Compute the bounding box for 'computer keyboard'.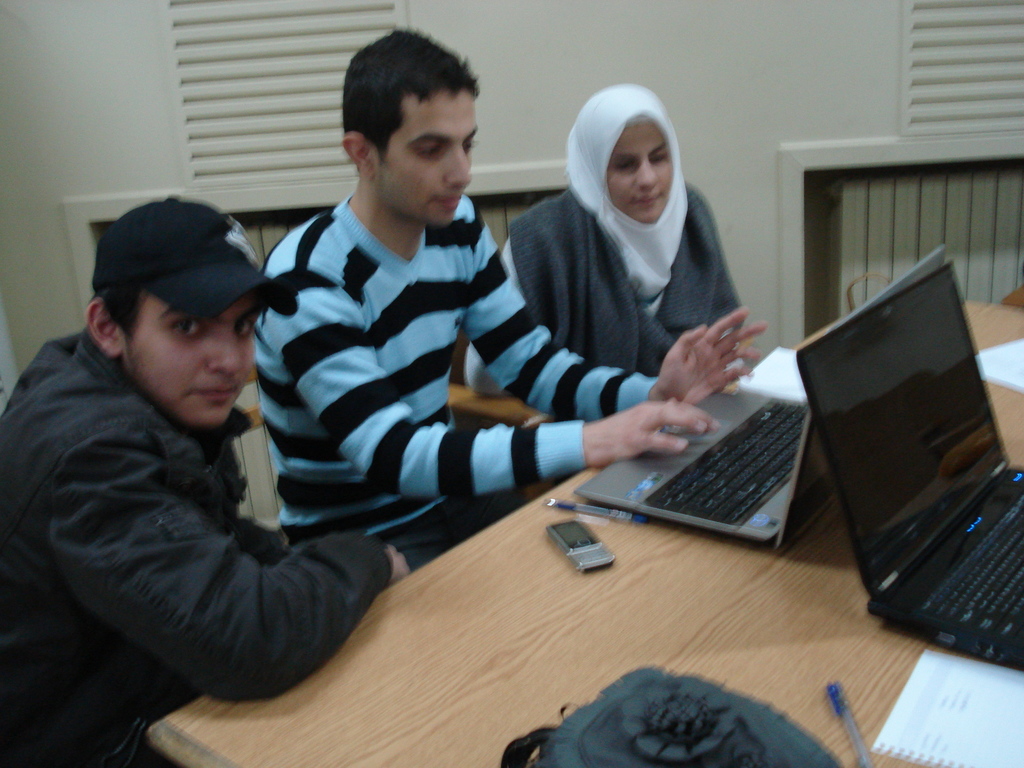
BBox(640, 398, 810, 526).
